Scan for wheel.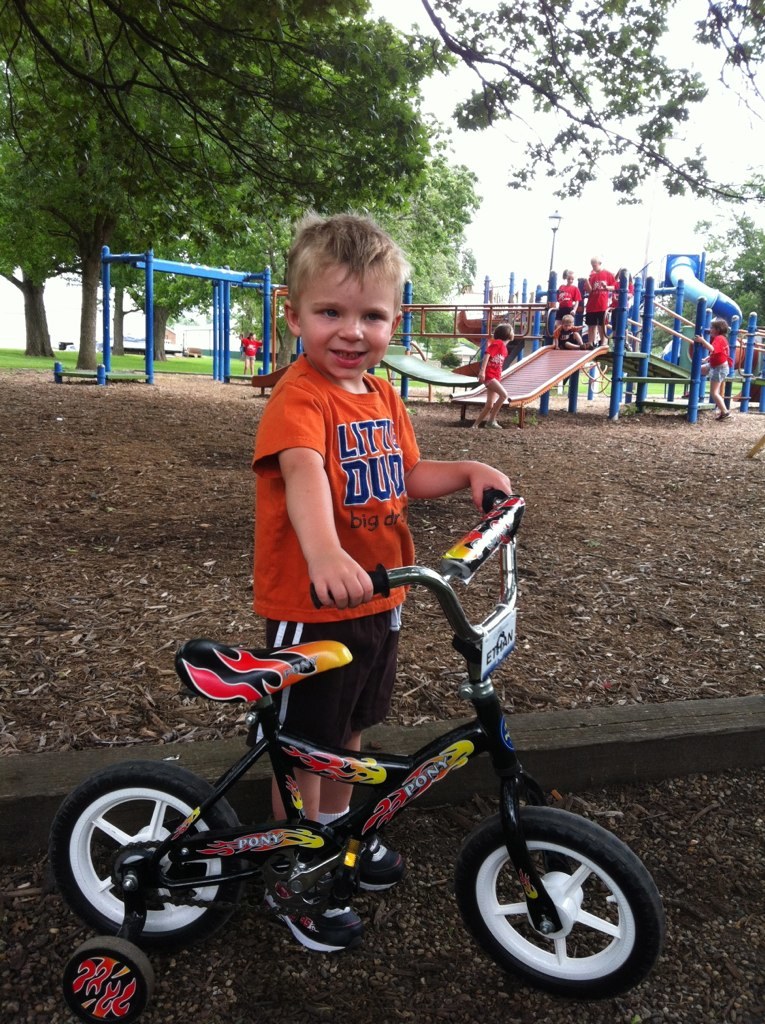
Scan result: <region>456, 799, 660, 994</region>.
